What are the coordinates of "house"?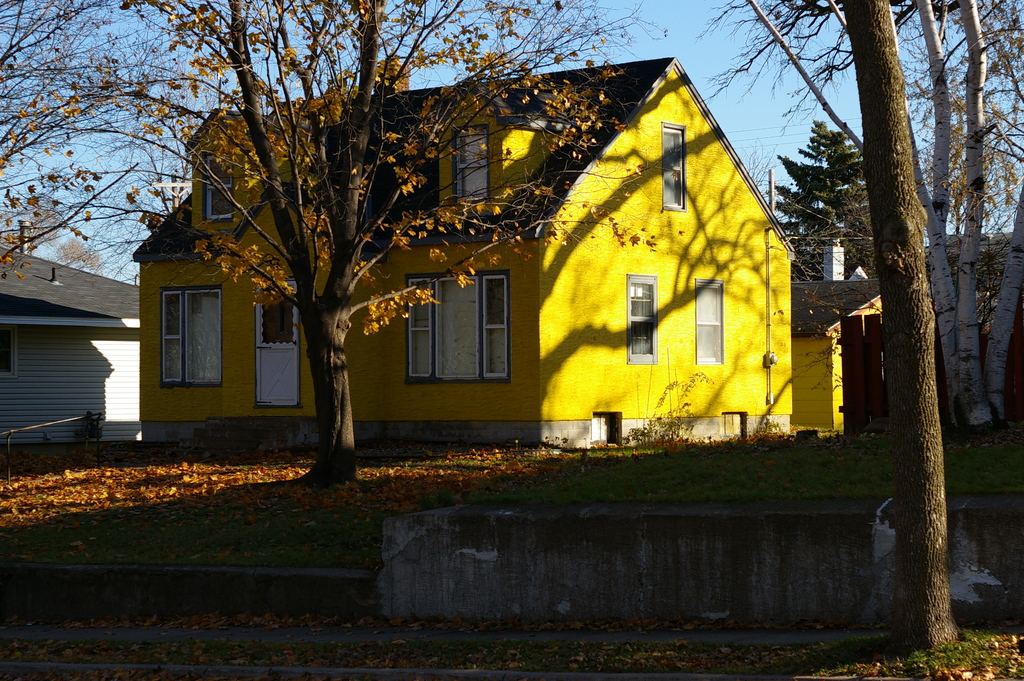
box=[0, 256, 147, 457].
